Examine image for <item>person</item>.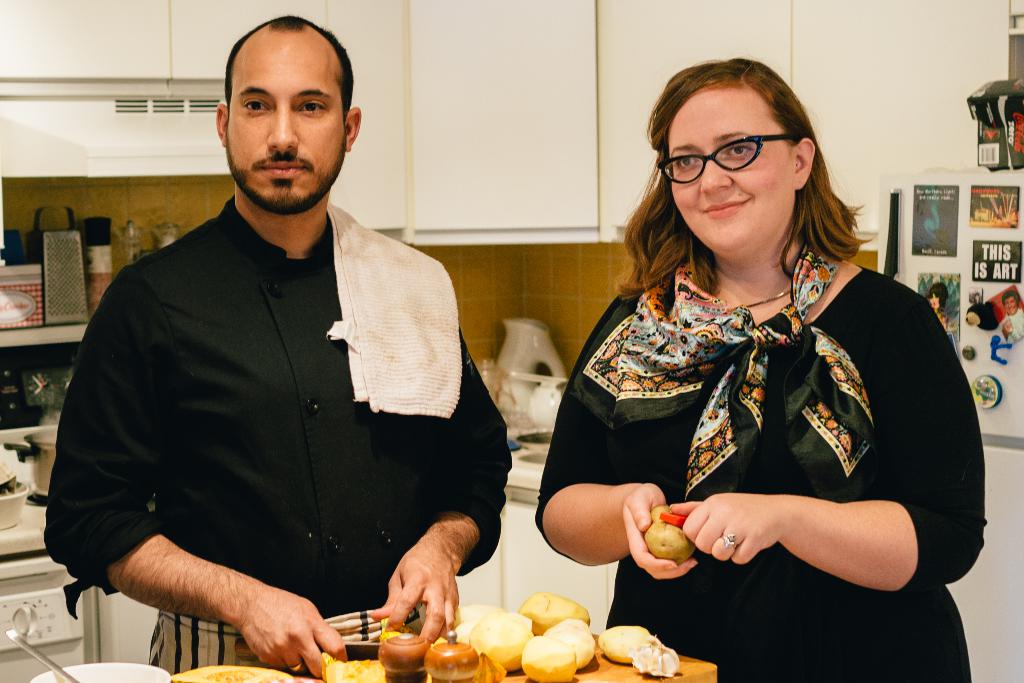
Examination result: detection(535, 58, 986, 682).
